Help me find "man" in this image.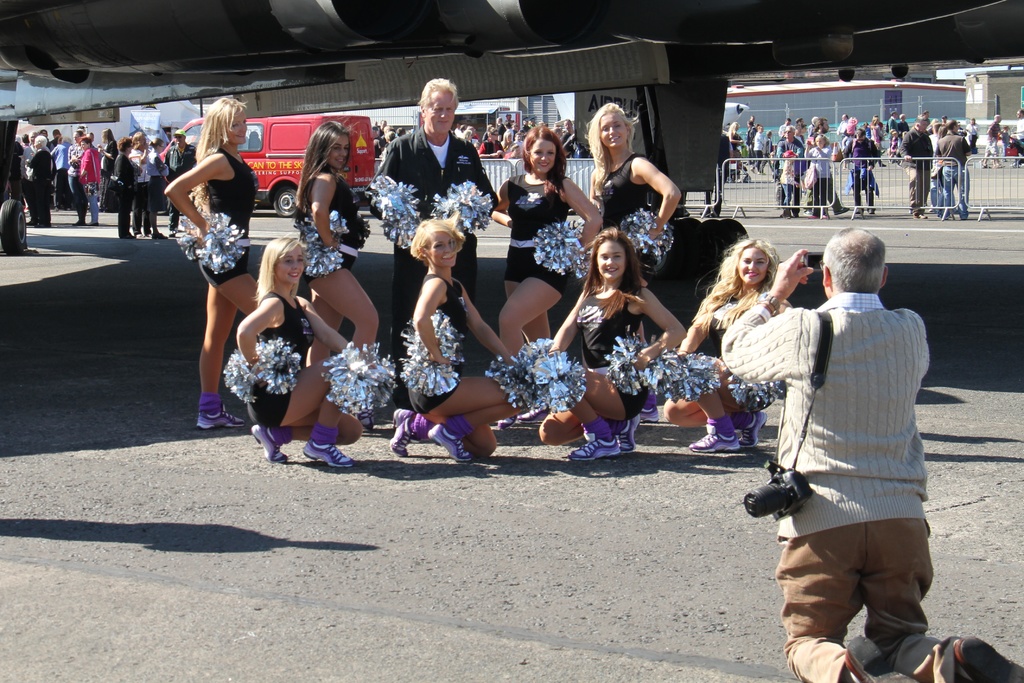
Found it: x1=368 y1=72 x2=499 y2=411.
